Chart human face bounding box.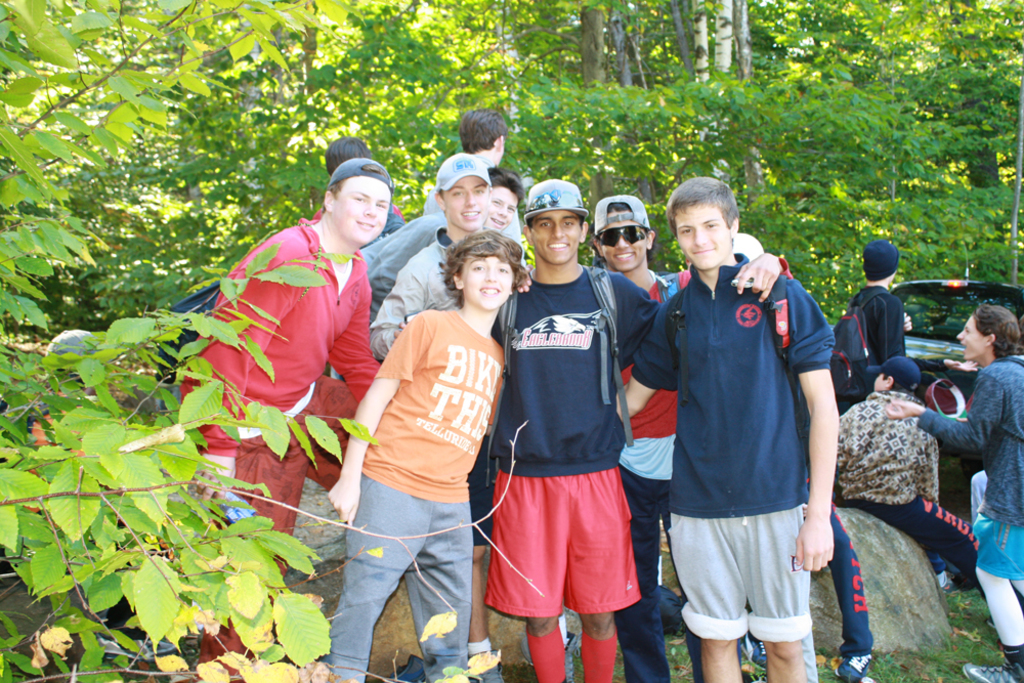
Charted: l=443, t=174, r=489, b=233.
